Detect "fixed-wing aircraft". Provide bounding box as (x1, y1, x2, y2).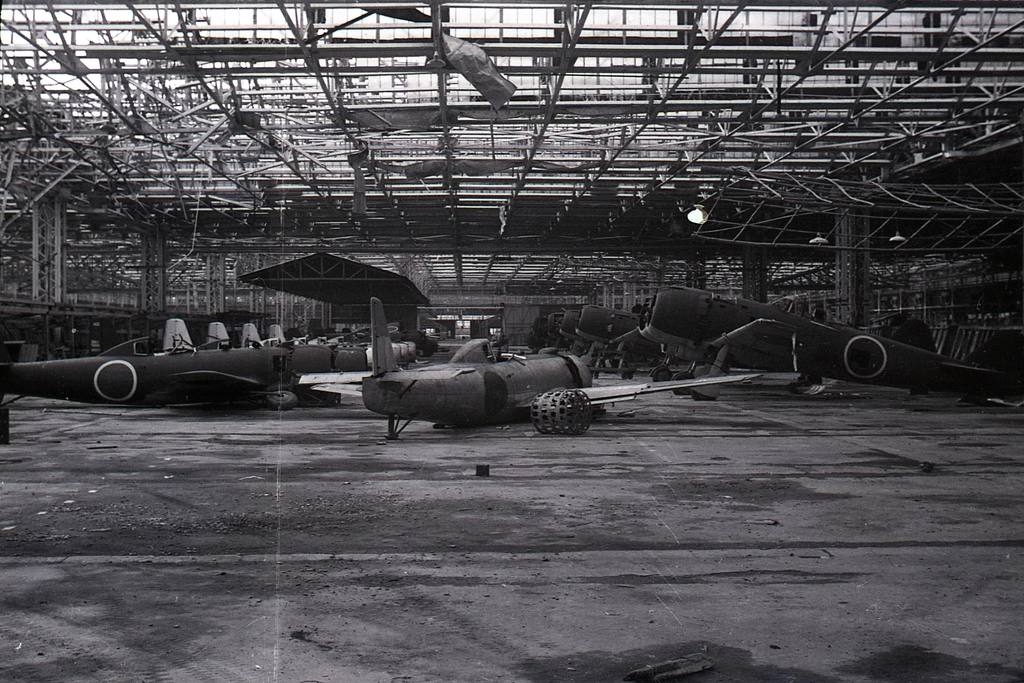
(161, 315, 339, 384).
